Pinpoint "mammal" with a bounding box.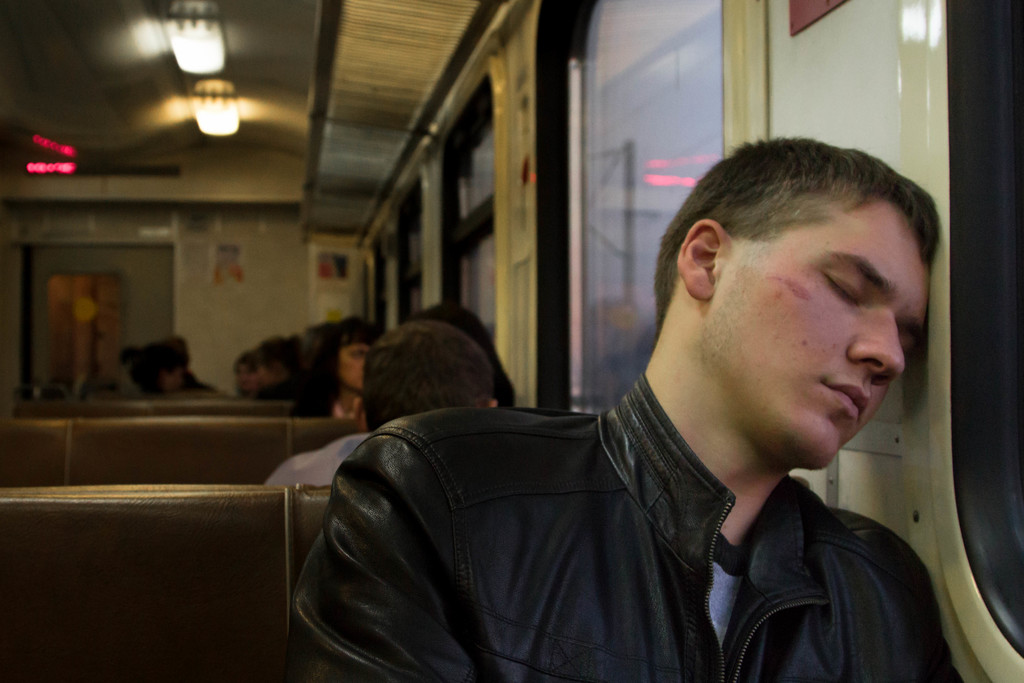
x1=425, y1=303, x2=515, y2=411.
